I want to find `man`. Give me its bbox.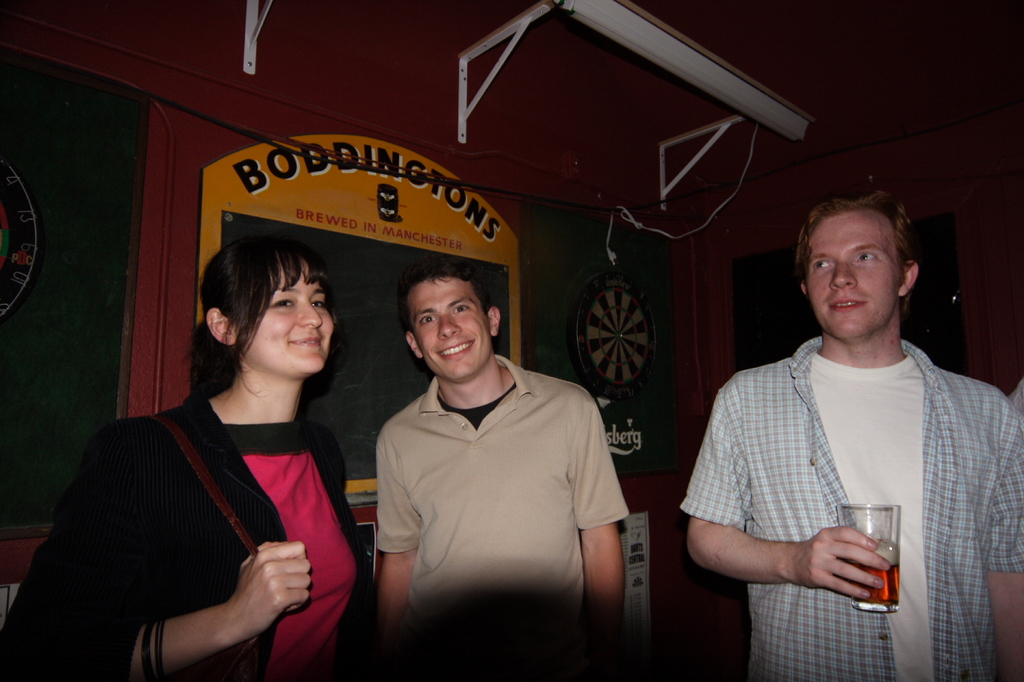
[686, 172, 1008, 668].
